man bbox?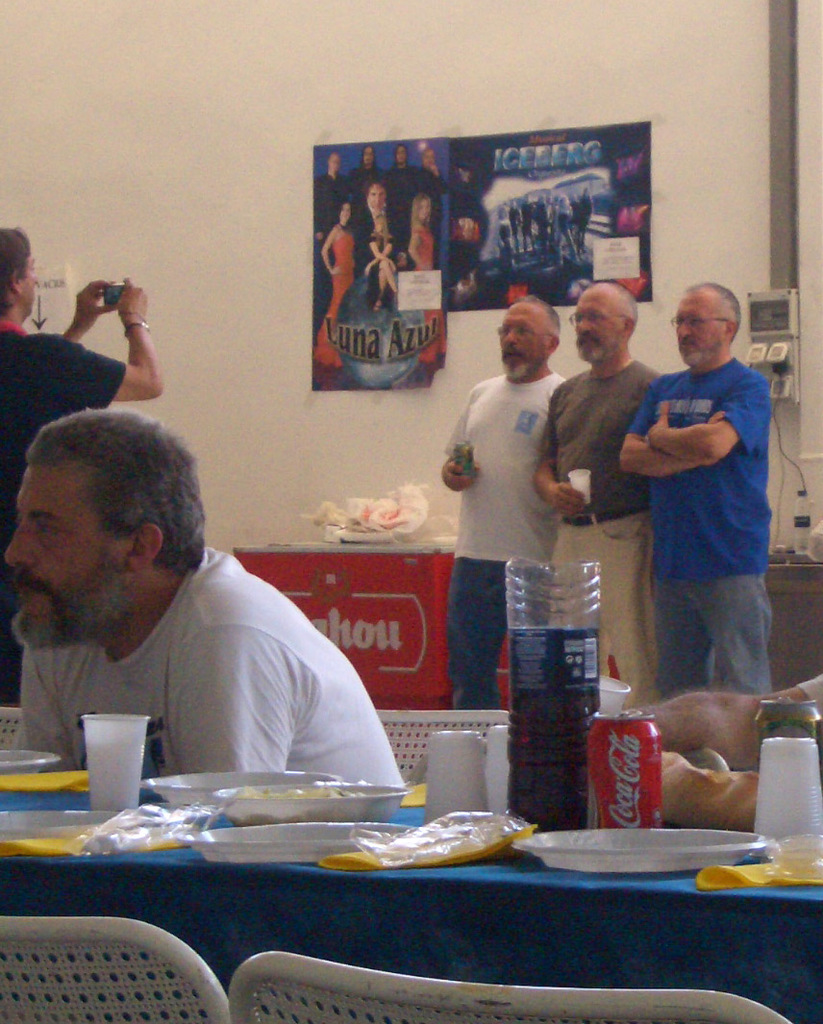
detection(617, 284, 769, 696)
